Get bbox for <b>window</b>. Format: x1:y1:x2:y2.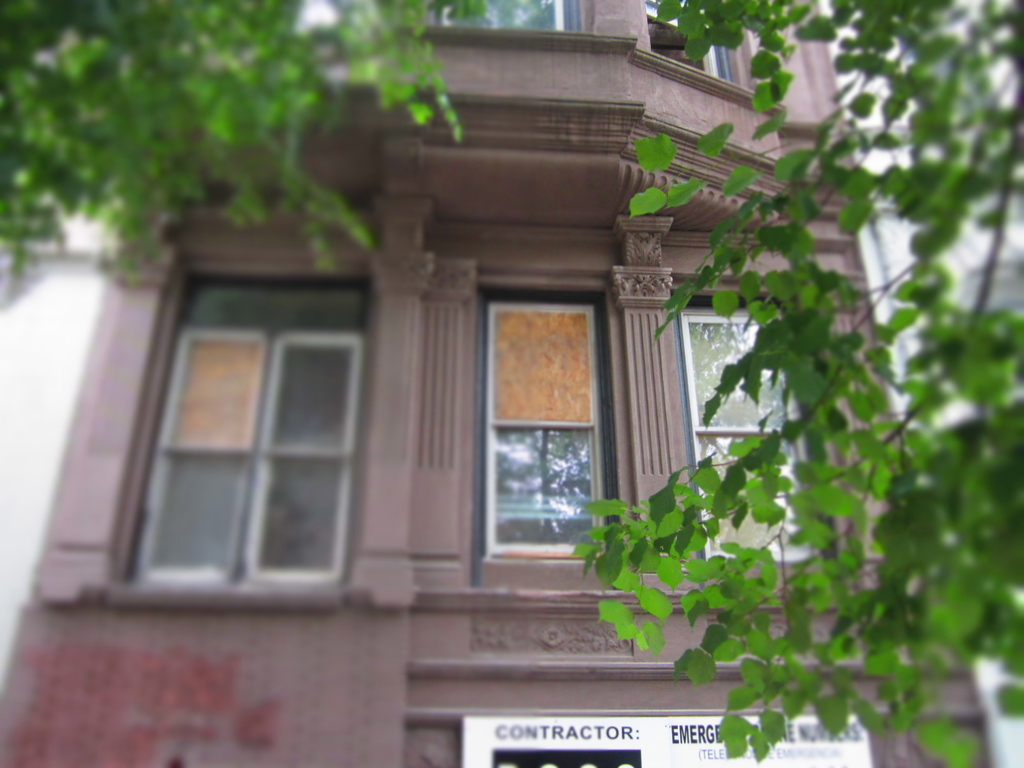
481:273:623:564.
